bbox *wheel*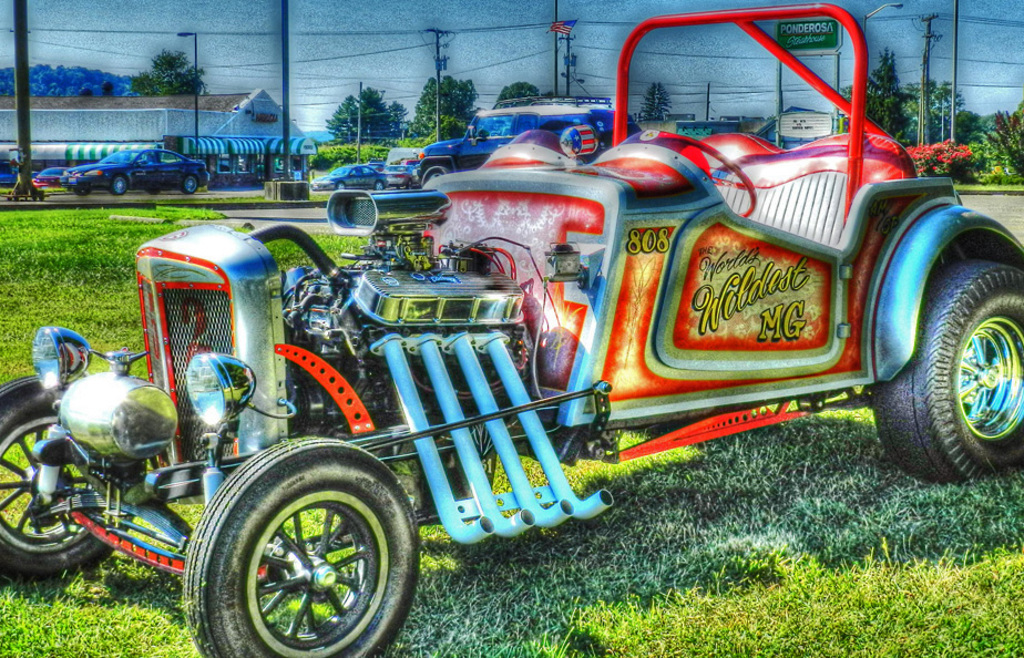
74:187:93:199
